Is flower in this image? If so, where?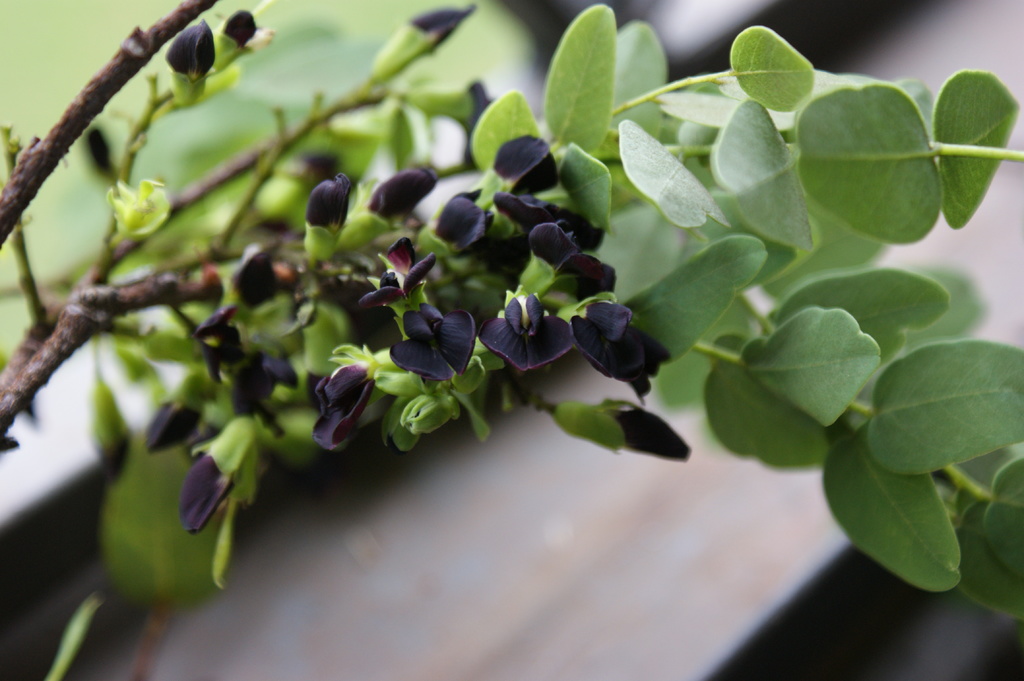
Yes, at 204 304 242 390.
